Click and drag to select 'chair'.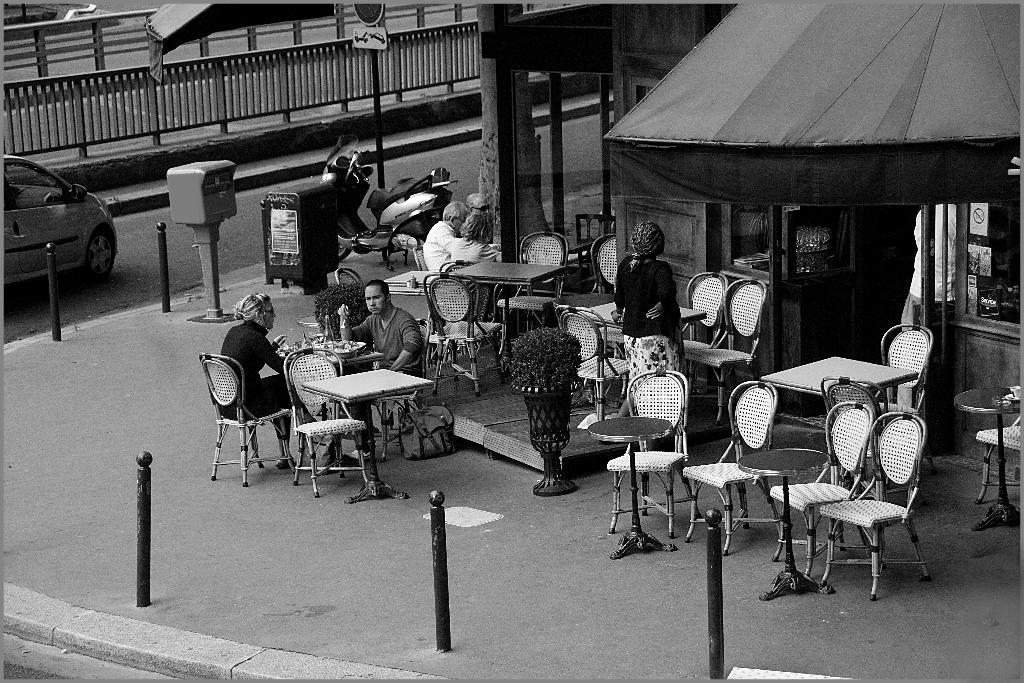
Selection: pyautogui.locateOnScreen(428, 272, 521, 399).
